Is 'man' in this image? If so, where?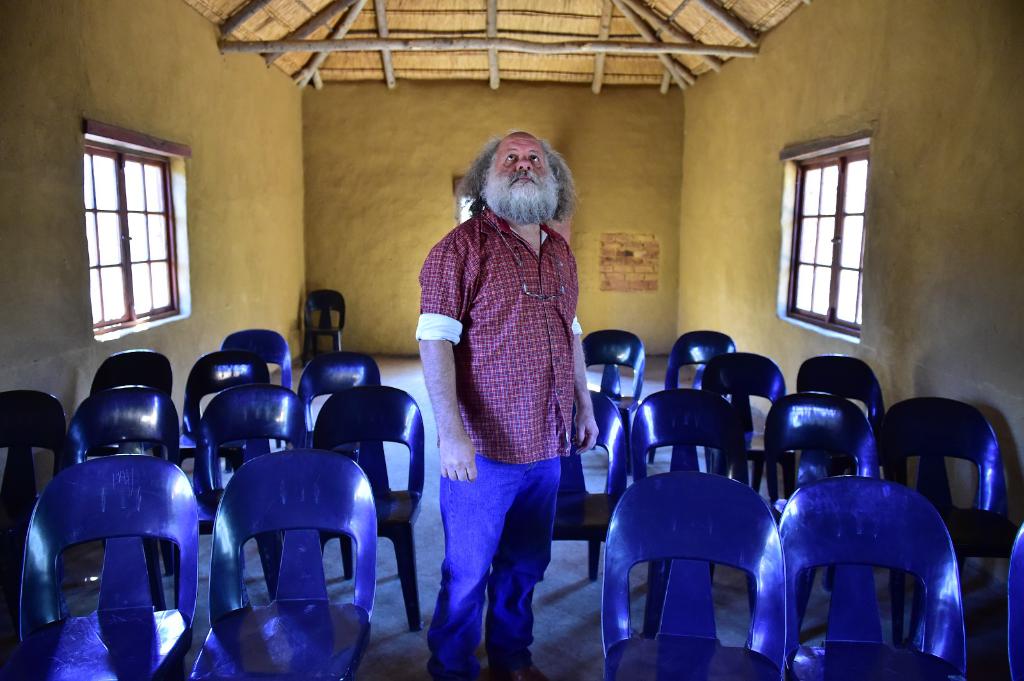
Yes, at region(415, 131, 608, 680).
